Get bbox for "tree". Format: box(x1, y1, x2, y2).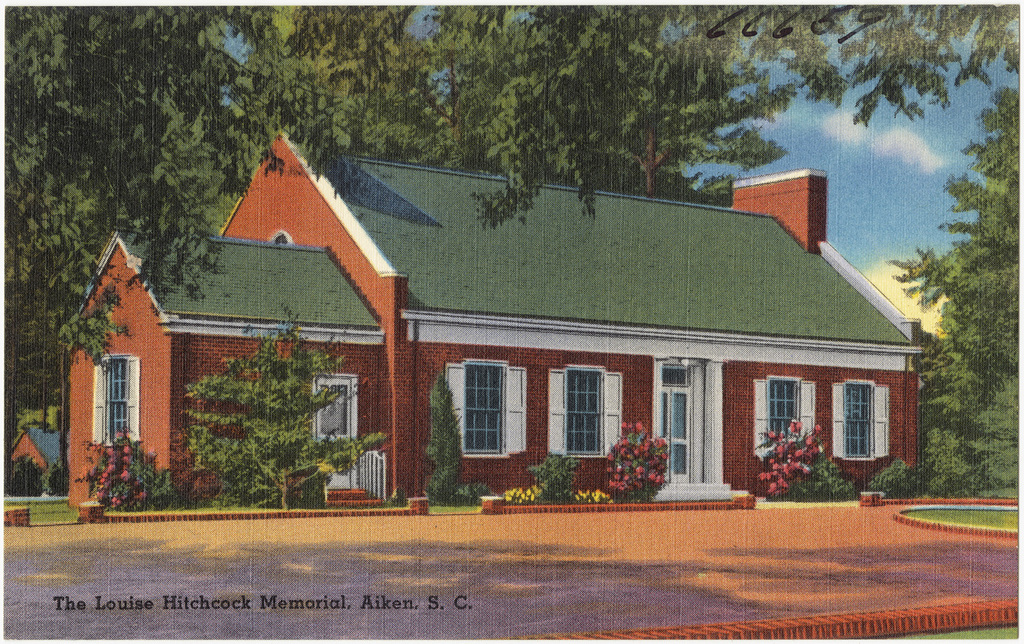
box(34, 80, 257, 248).
